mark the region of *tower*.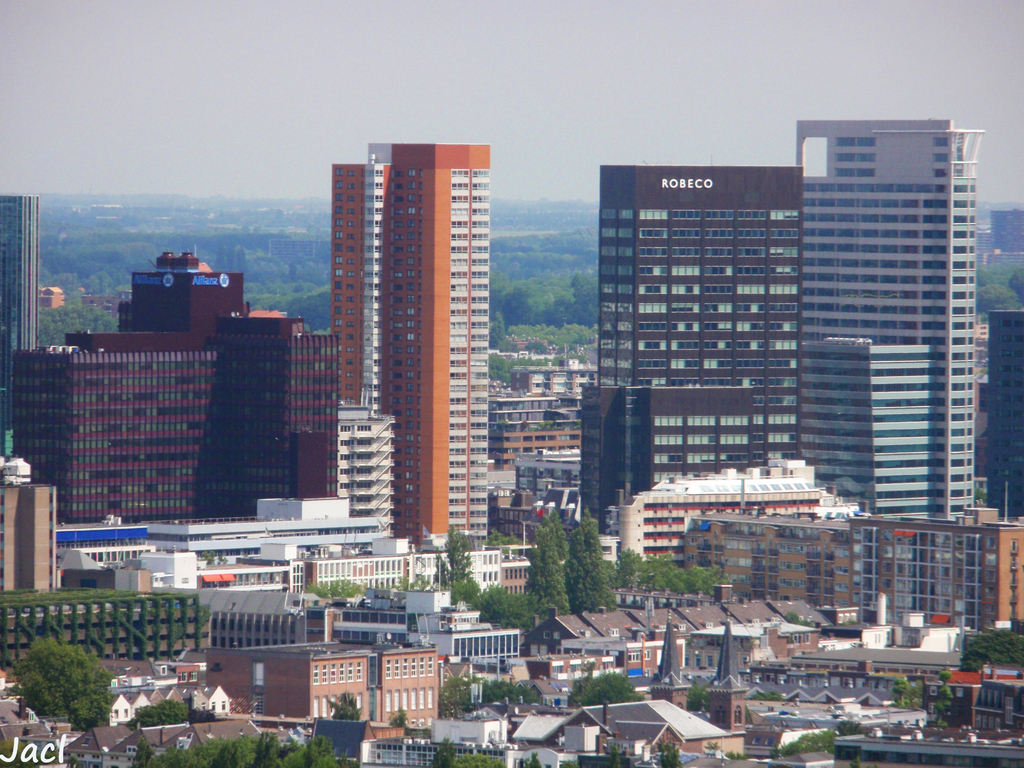
Region: BBox(796, 118, 984, 518).
